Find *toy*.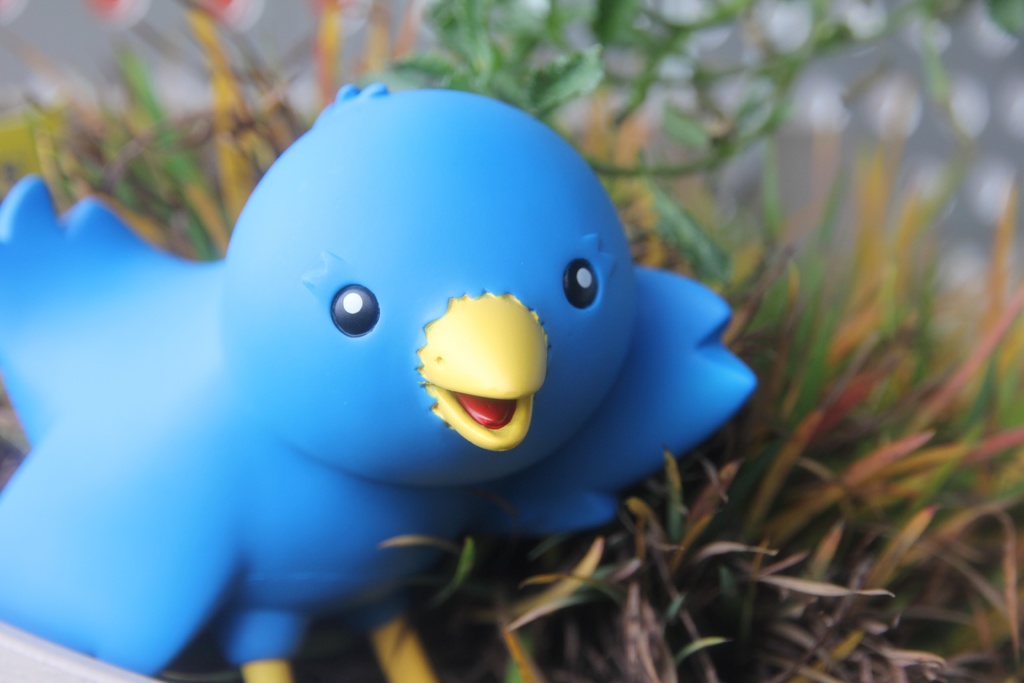
left=0, top=78, right=754, bottom=682.
